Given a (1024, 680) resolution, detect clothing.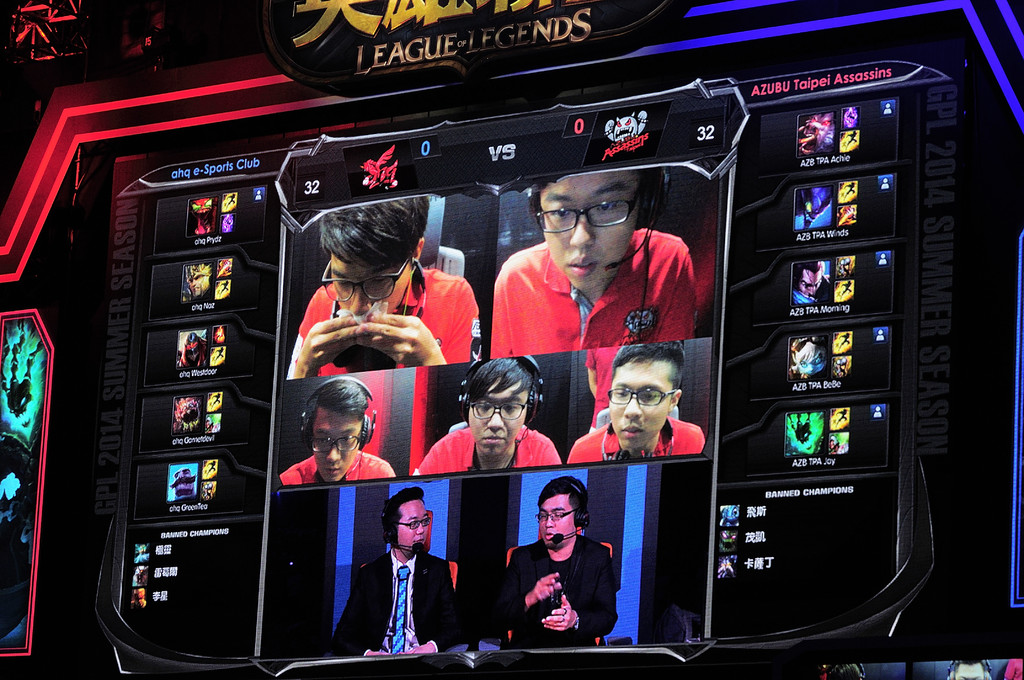
<box>431,420,576,478</box>.
